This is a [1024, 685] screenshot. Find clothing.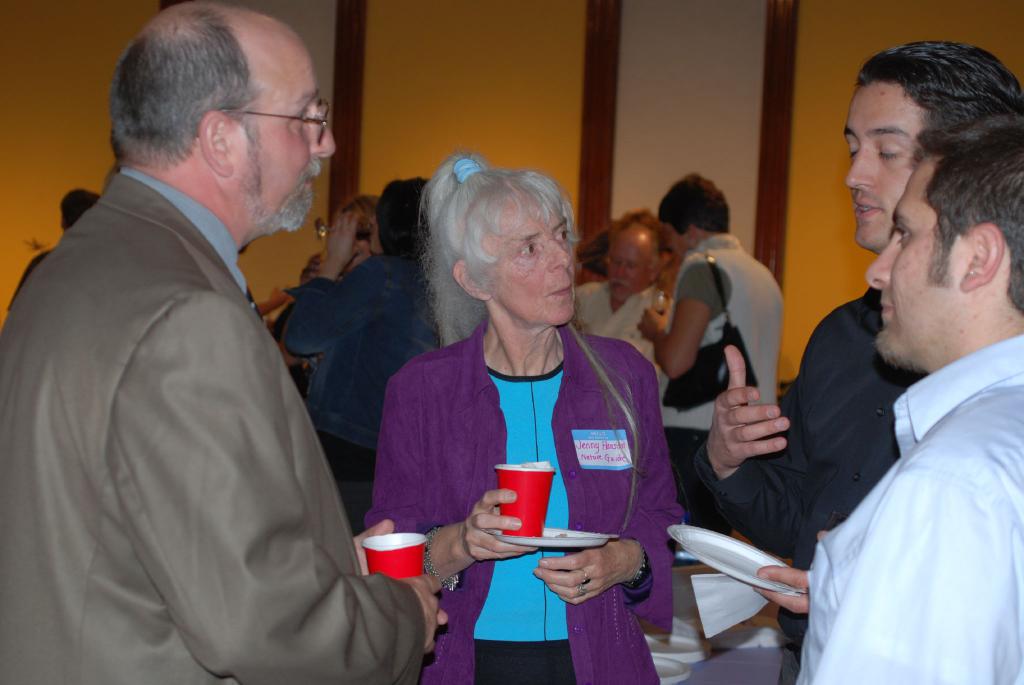
Bounding box: x1=799 y1=343 x2=1023 y2=682.
